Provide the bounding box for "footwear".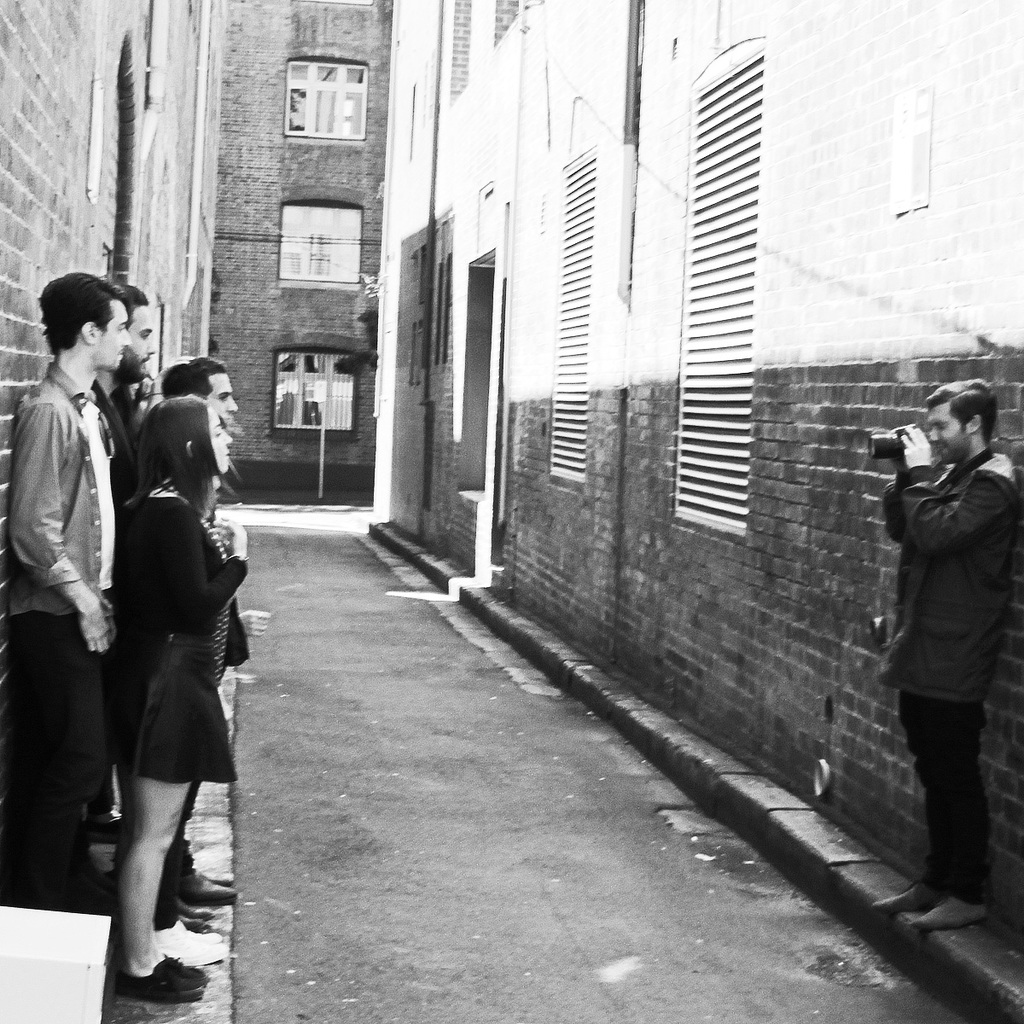
box(156, 897, 209, 932).
